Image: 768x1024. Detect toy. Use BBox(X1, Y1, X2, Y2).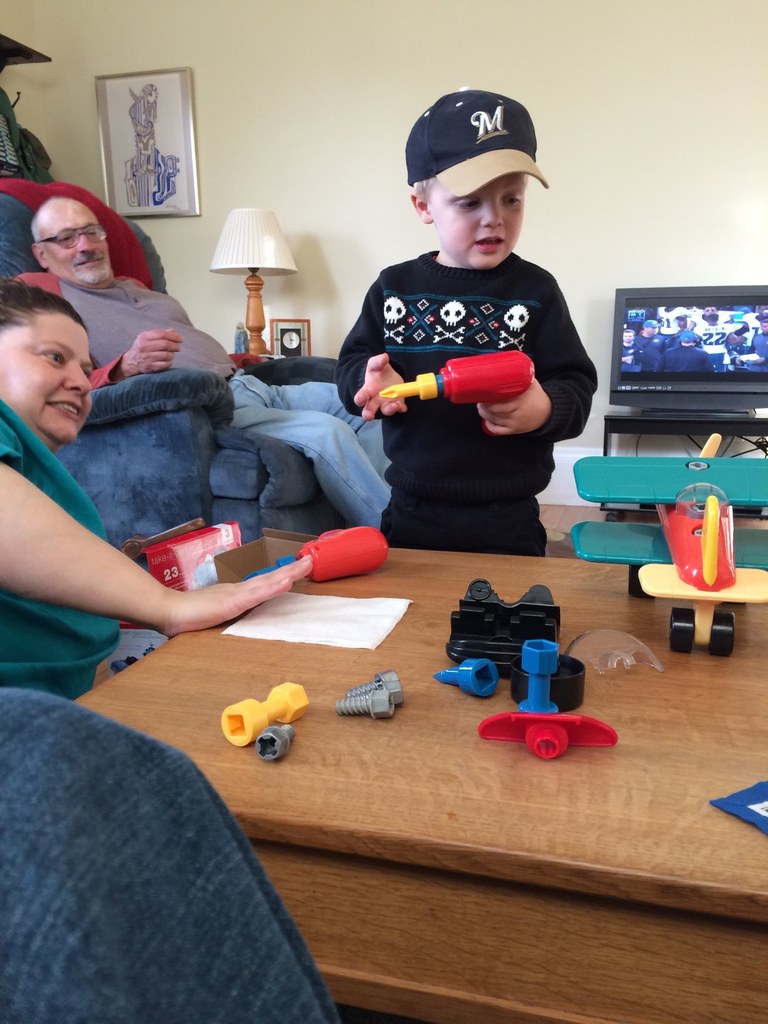
BBox(337, 691, 394, 720).
